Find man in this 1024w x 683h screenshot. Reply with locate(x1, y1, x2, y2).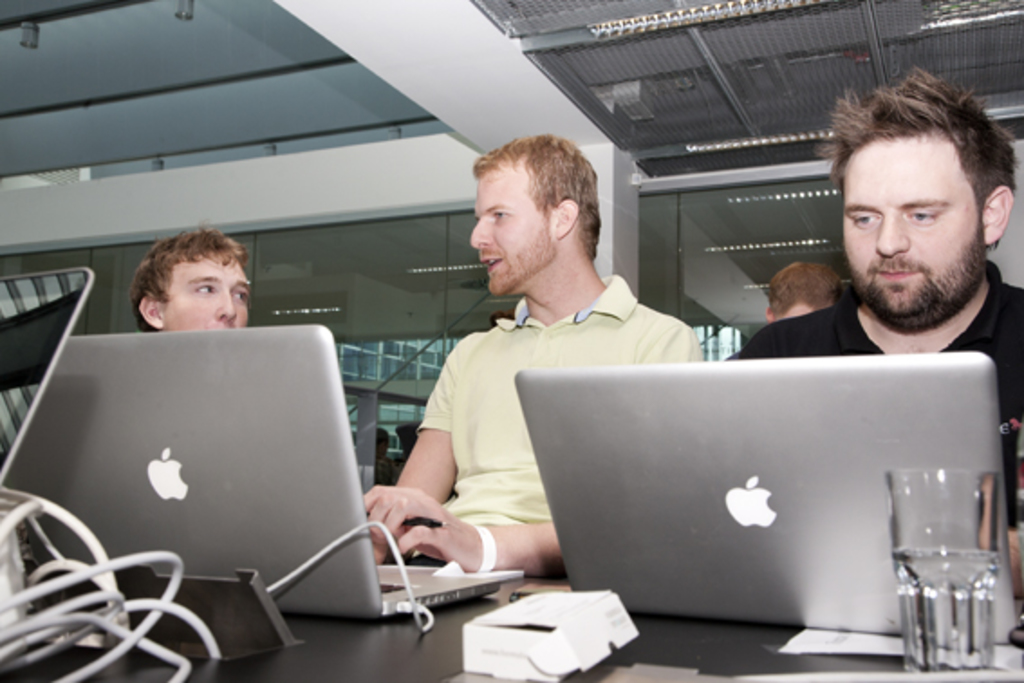
locate(368, 426, 405, 490).
